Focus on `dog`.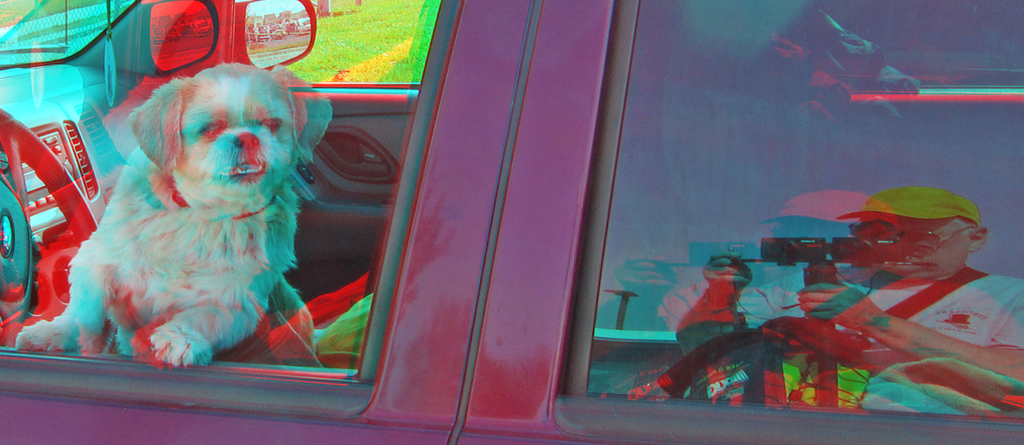
Focused at BBox(13, 58, 342, 366).
